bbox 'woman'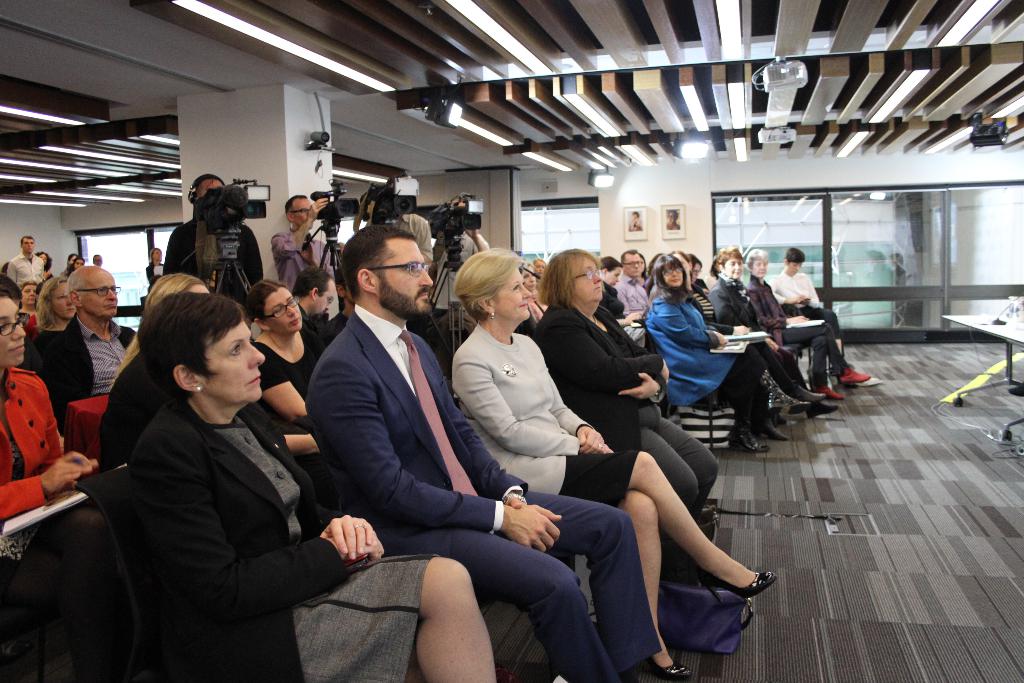
box(22, 274, 76, 368)
